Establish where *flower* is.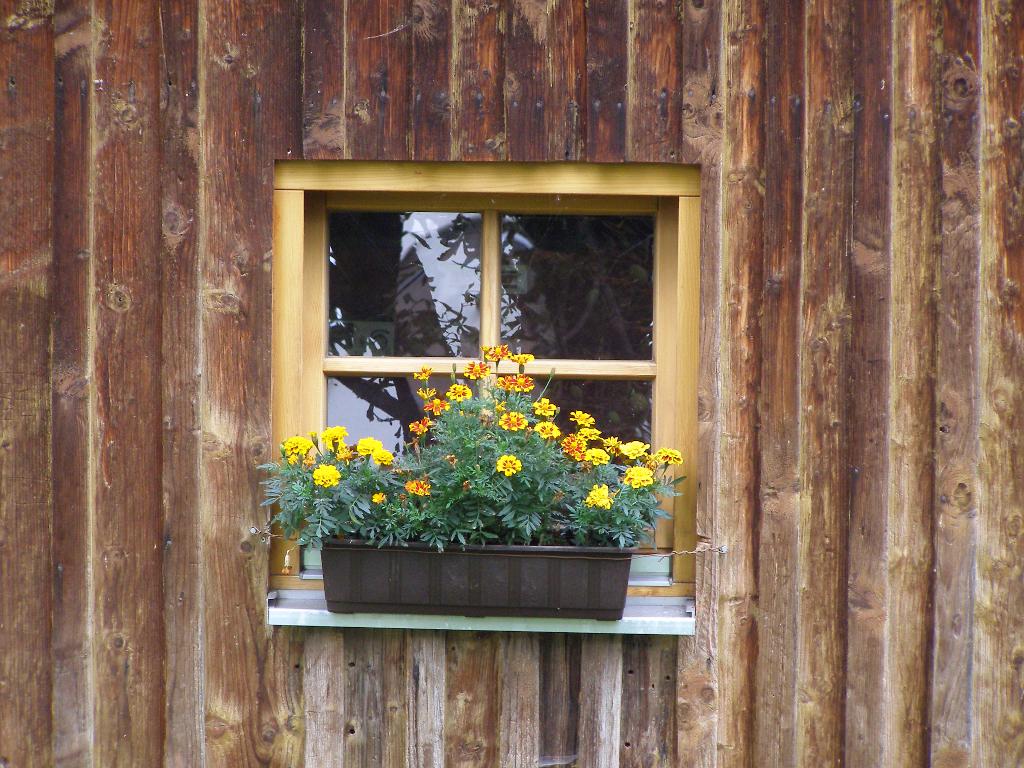
Established at bbox(308, 426, 318, 447).
